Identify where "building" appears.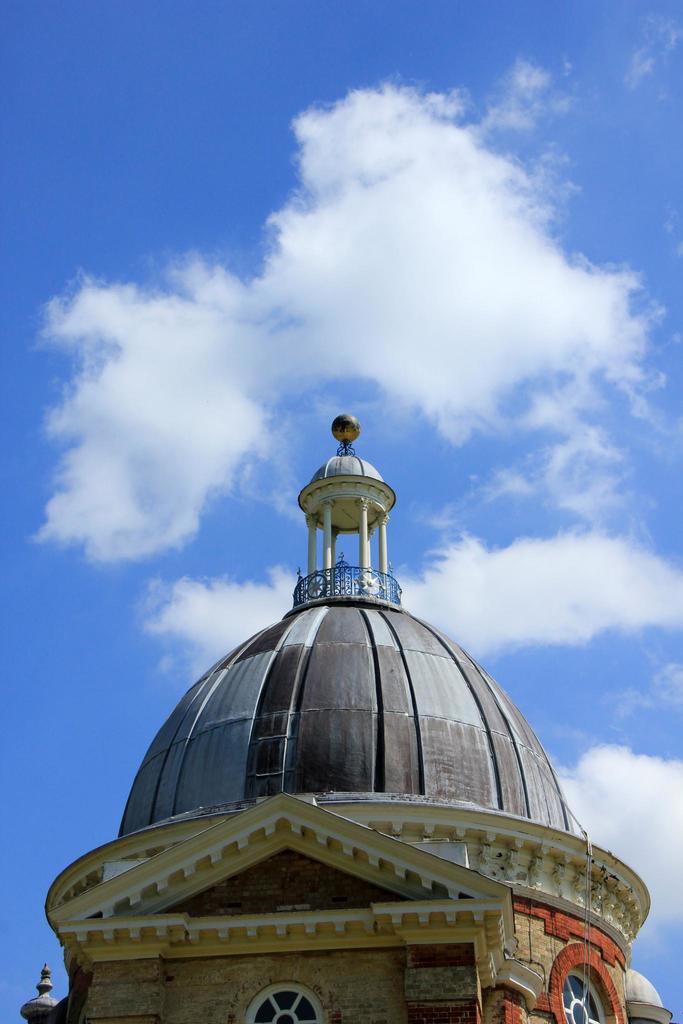
Appears at (24, 416, 678, 1023).
